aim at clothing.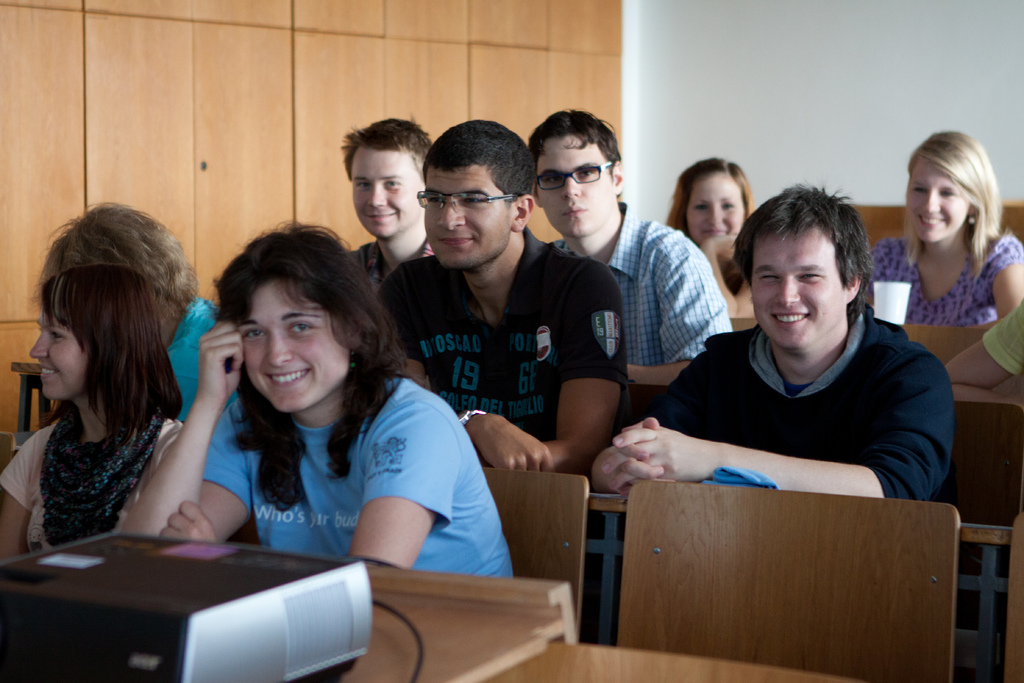
Aimed at <region>344, 234, 436, 300</region>.
